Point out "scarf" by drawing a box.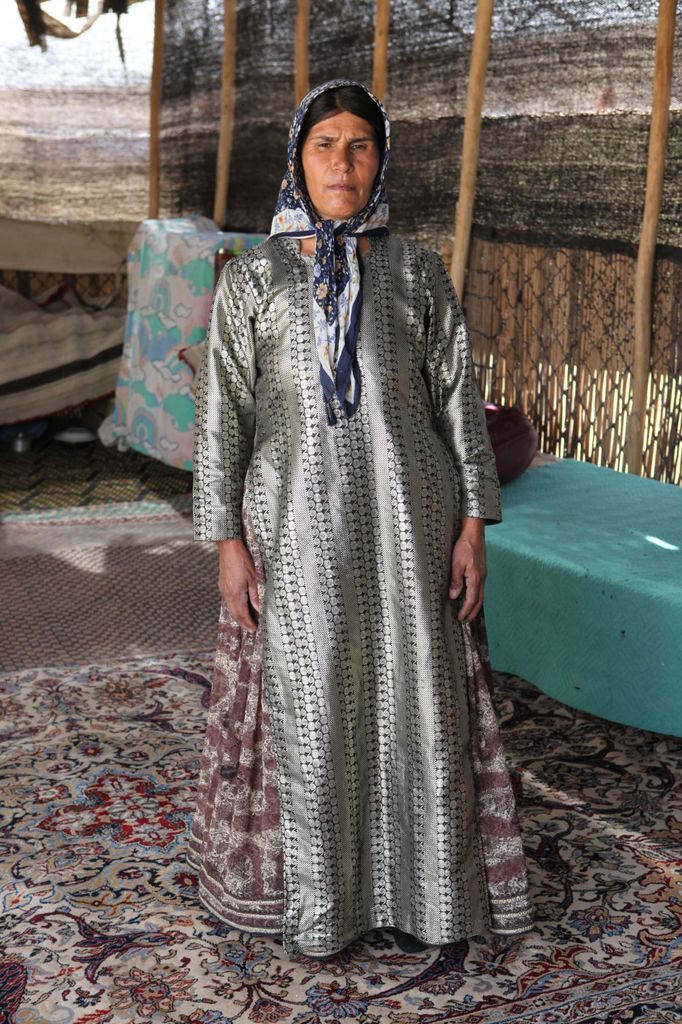
[x1=271, y1=76, x2=395, y2=429].
